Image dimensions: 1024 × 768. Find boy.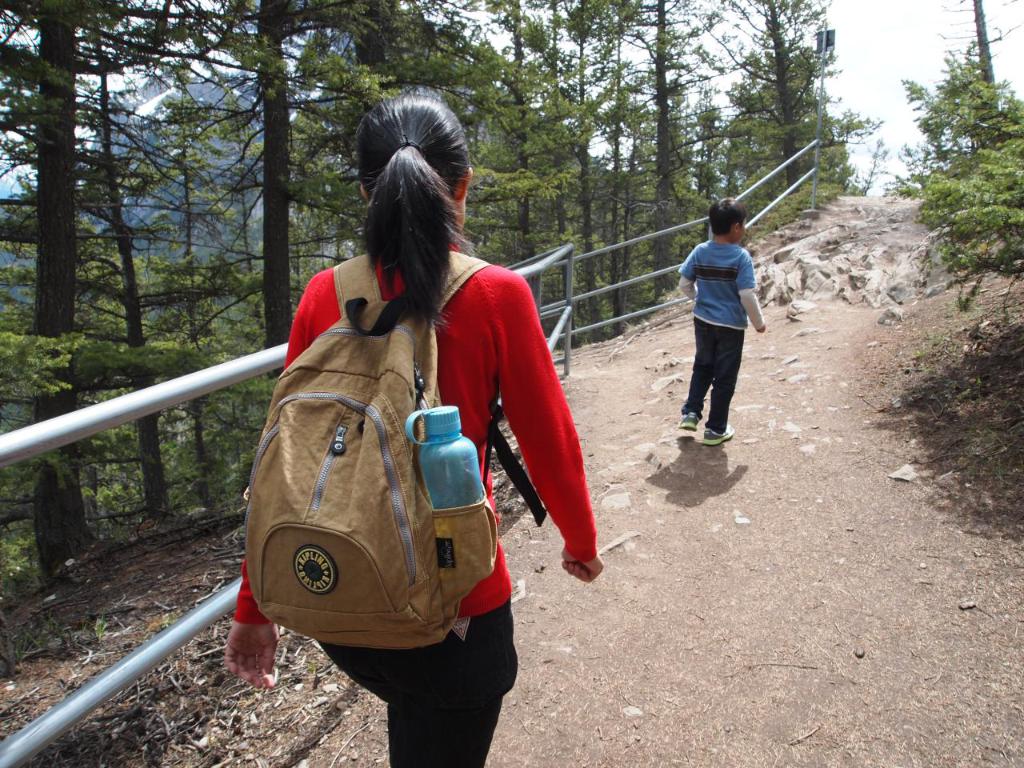
select_region(662, 190, 780, 459).
